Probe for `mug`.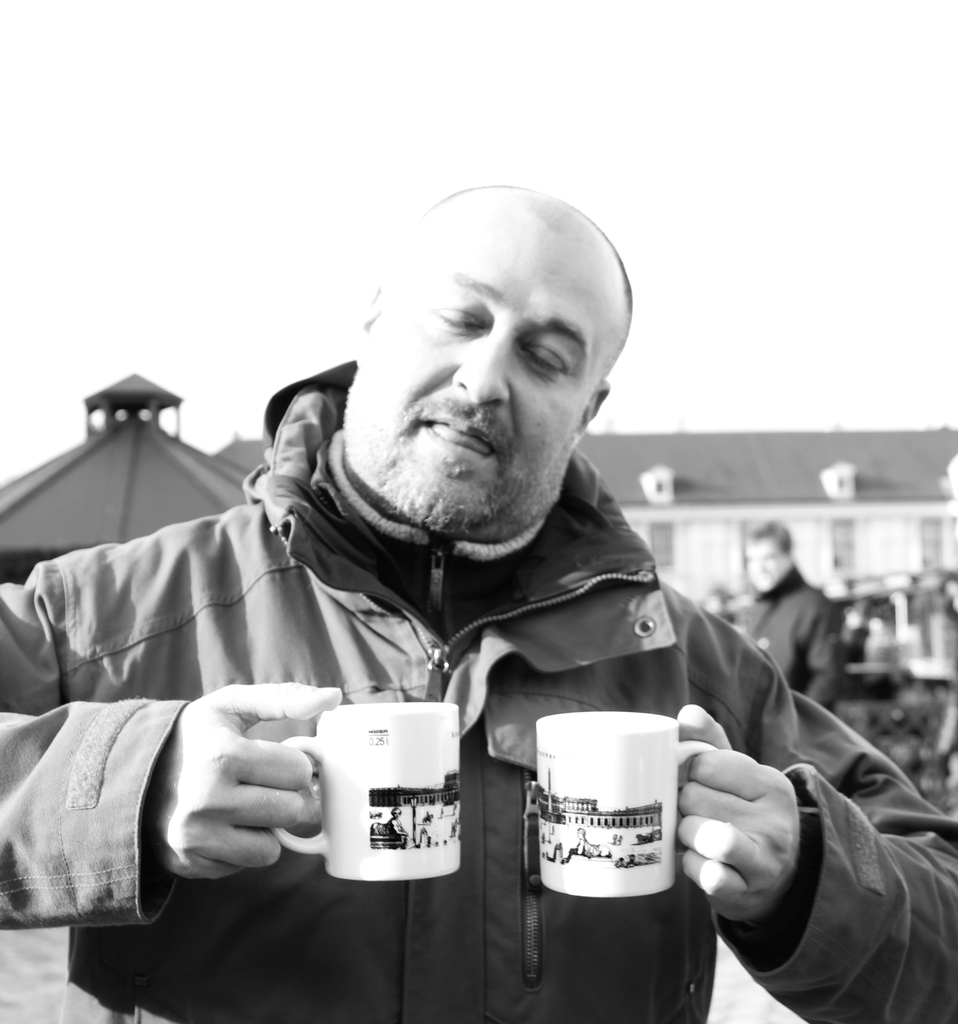
Probe result: pyautogui.locateOnScreen(266, 698, 462, 884).
